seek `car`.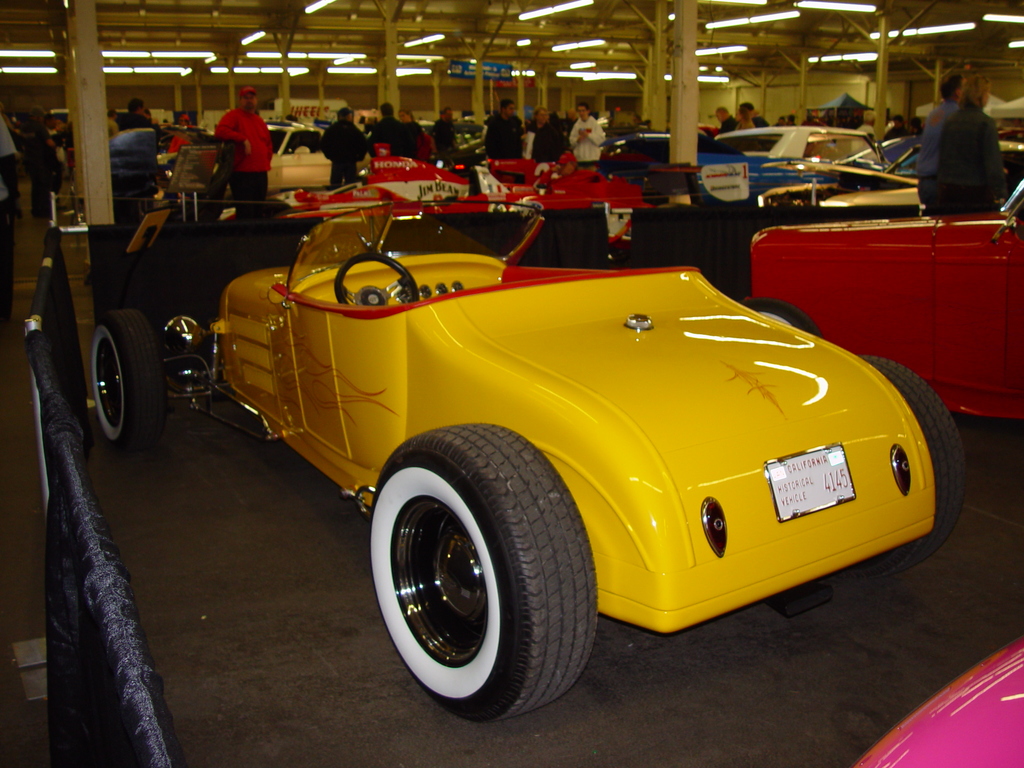
BBox(719, 126, 878, 163).
